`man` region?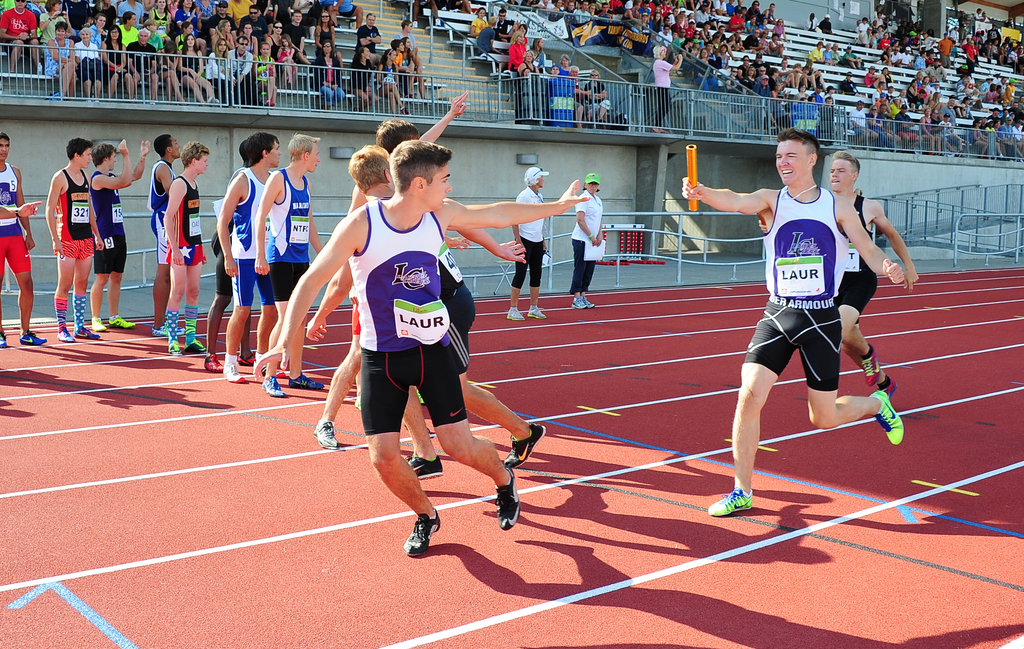
rect(88, 141, 154, 333)
